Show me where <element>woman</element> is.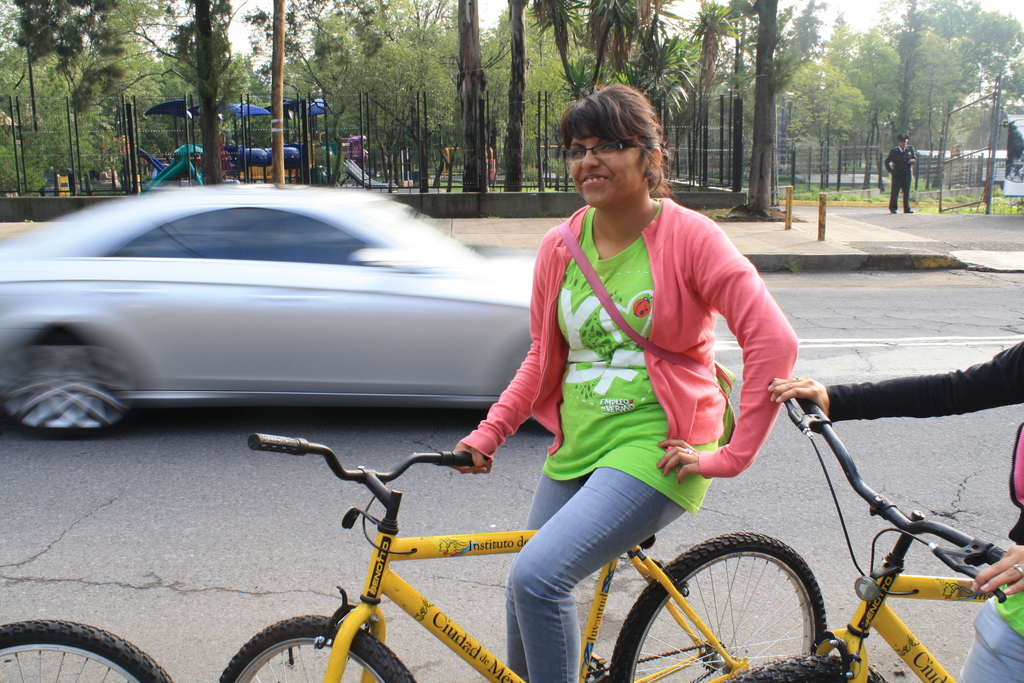
<element>woman</element> is at (761, 336, 1023, 682).
